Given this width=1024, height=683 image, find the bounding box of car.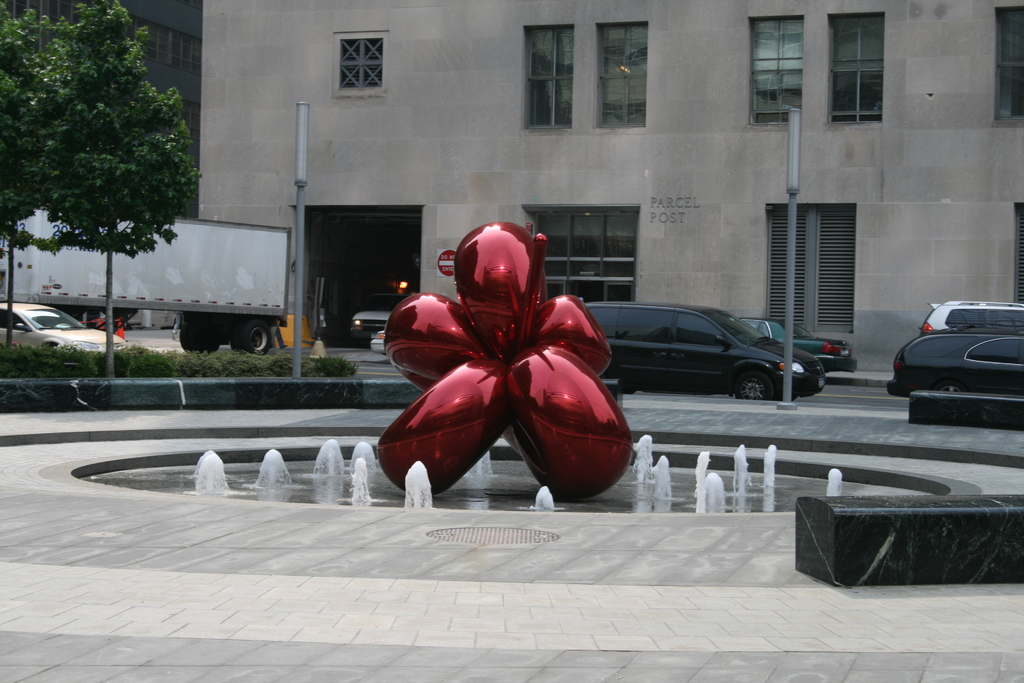
Rect(348, 288, 419, 338).
